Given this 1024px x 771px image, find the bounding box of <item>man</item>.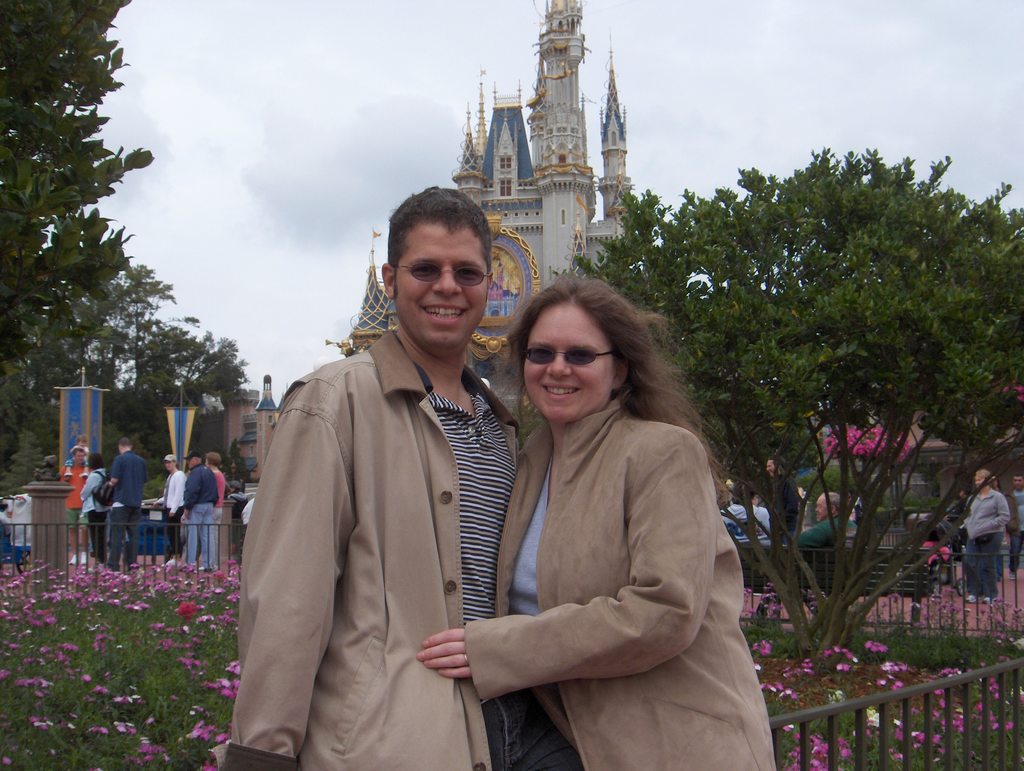
x1=959 y1=466 x2=1009 y2=603.
